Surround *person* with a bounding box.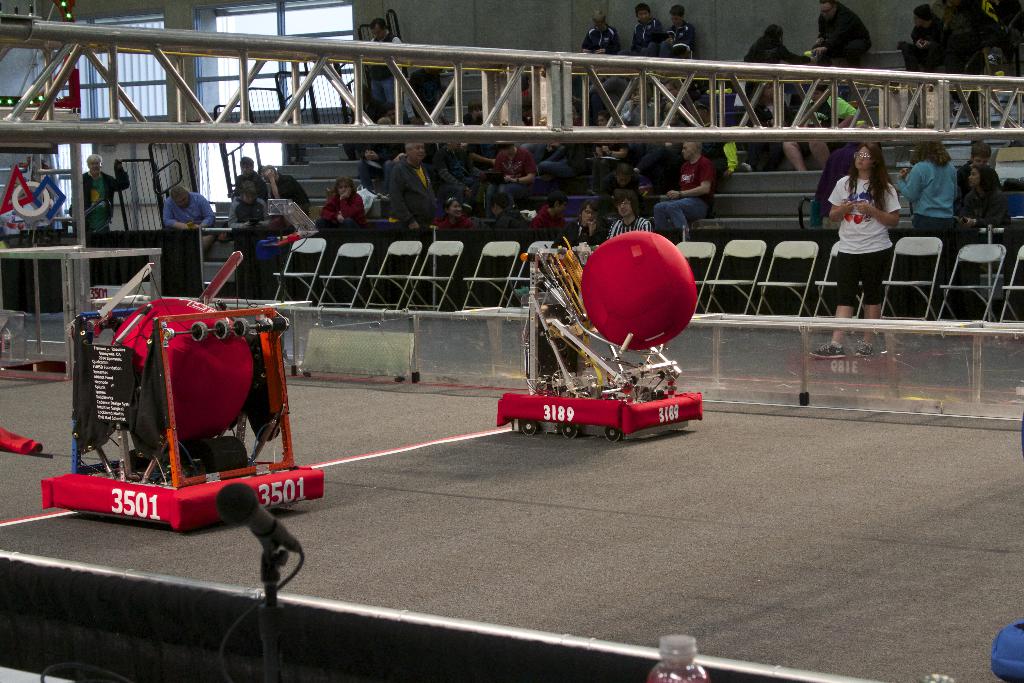
box=[553, 199, 608, 249].
